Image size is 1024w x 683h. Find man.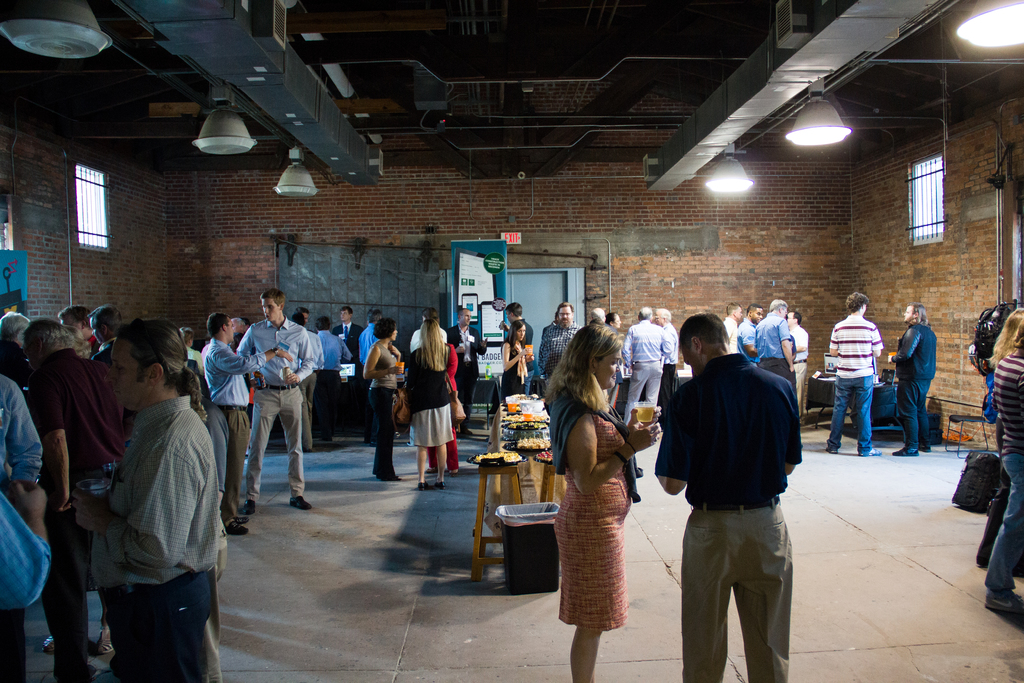
(362, 309, 383, 363).
